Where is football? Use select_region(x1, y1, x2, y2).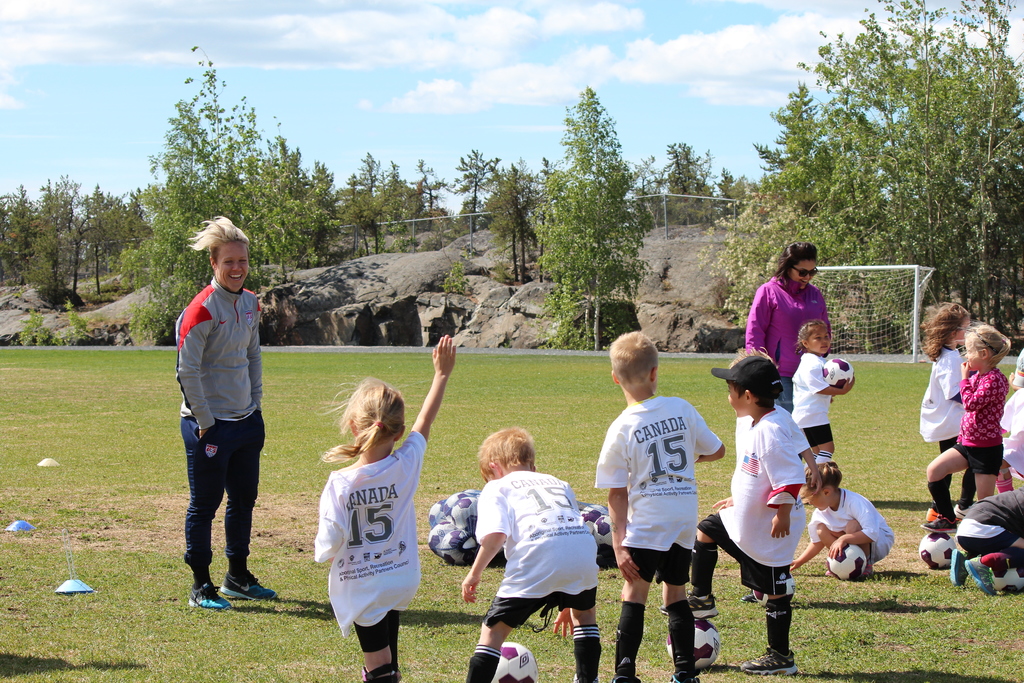
select_region(581, 504, 611, 531).
